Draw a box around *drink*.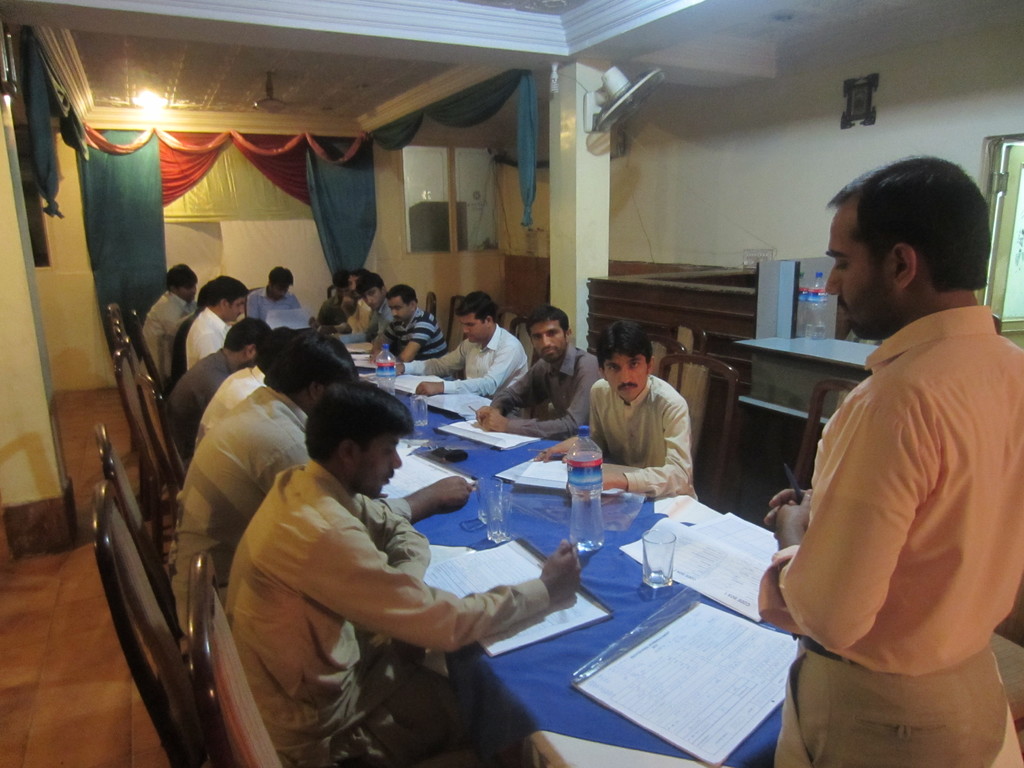
566 460 605 552.
